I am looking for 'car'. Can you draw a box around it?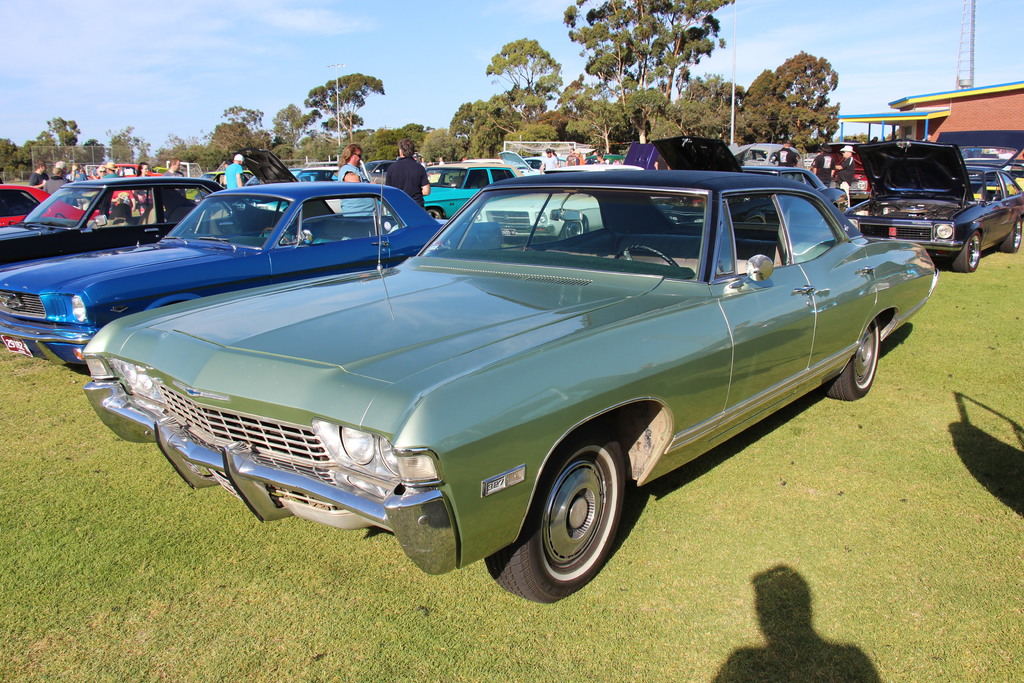
Sure, the bounding box is [1, 147, 334, 273].
